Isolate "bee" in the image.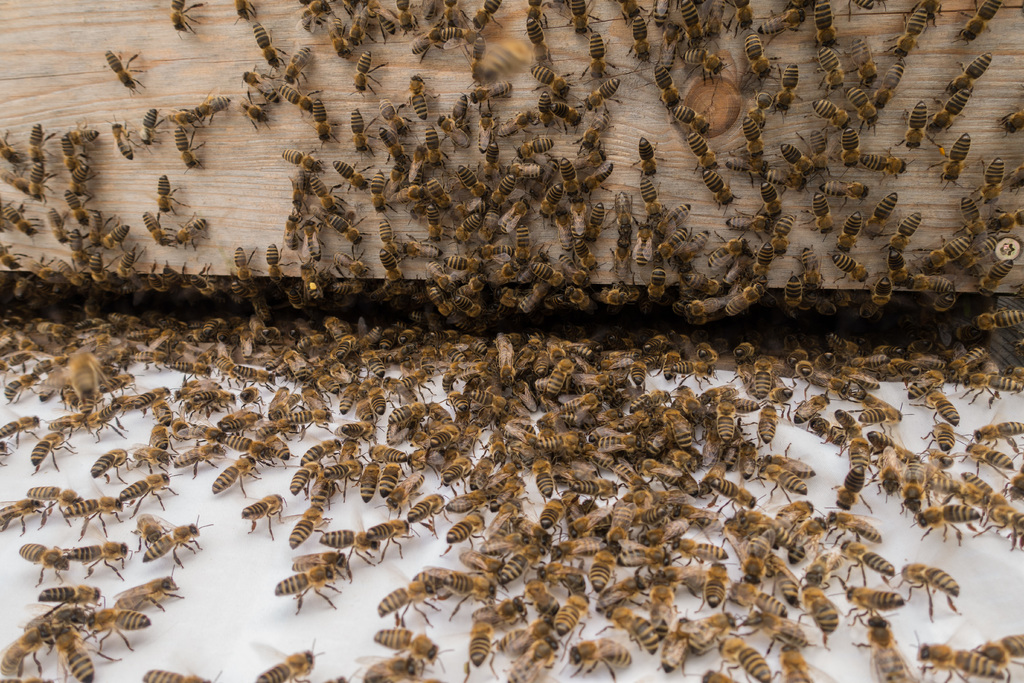
Isolated region: left=461, top=623, right=499, bottom=682.
